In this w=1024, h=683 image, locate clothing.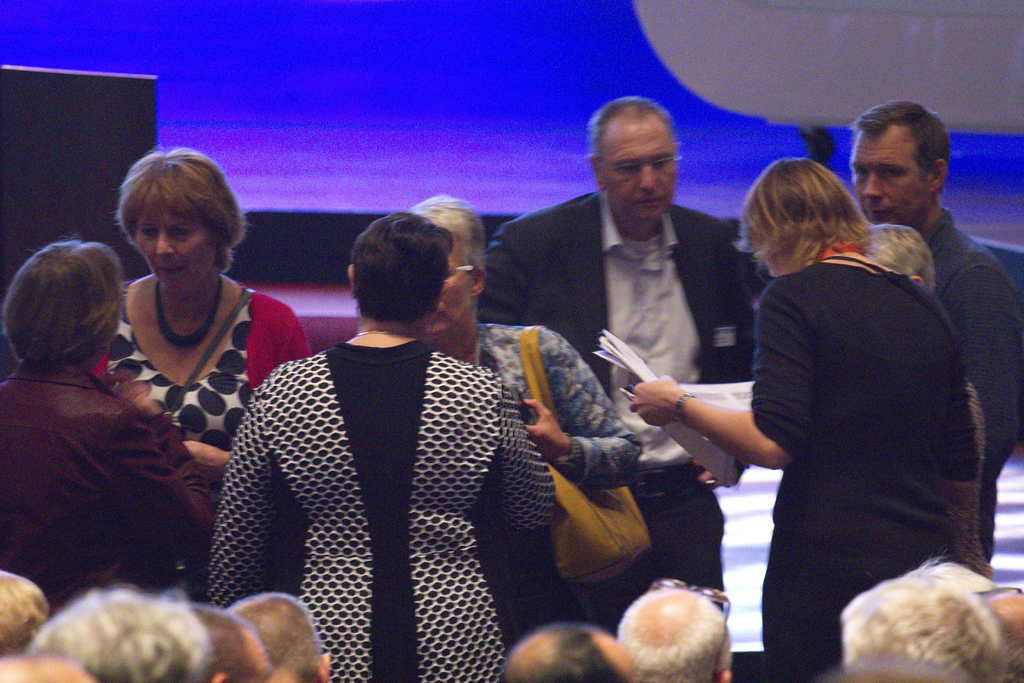
Bounding box: x1=753, y1=244, x2=968, y2=682.
